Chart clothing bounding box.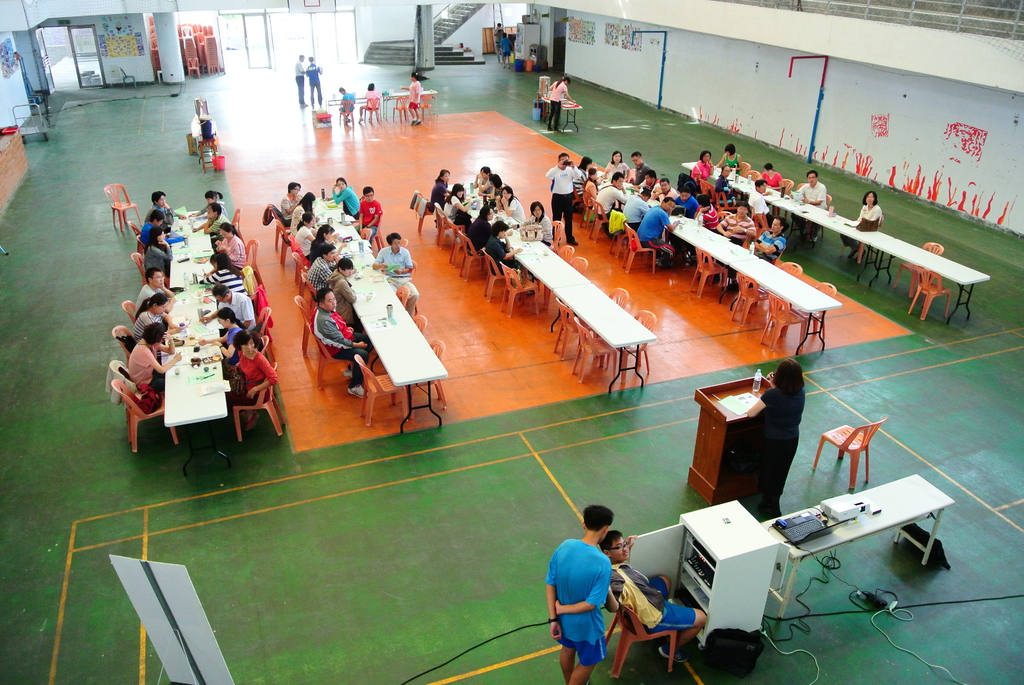
Charted: {"x1": 374, "y1": 242, "x2": 421, "y2": 310}.
